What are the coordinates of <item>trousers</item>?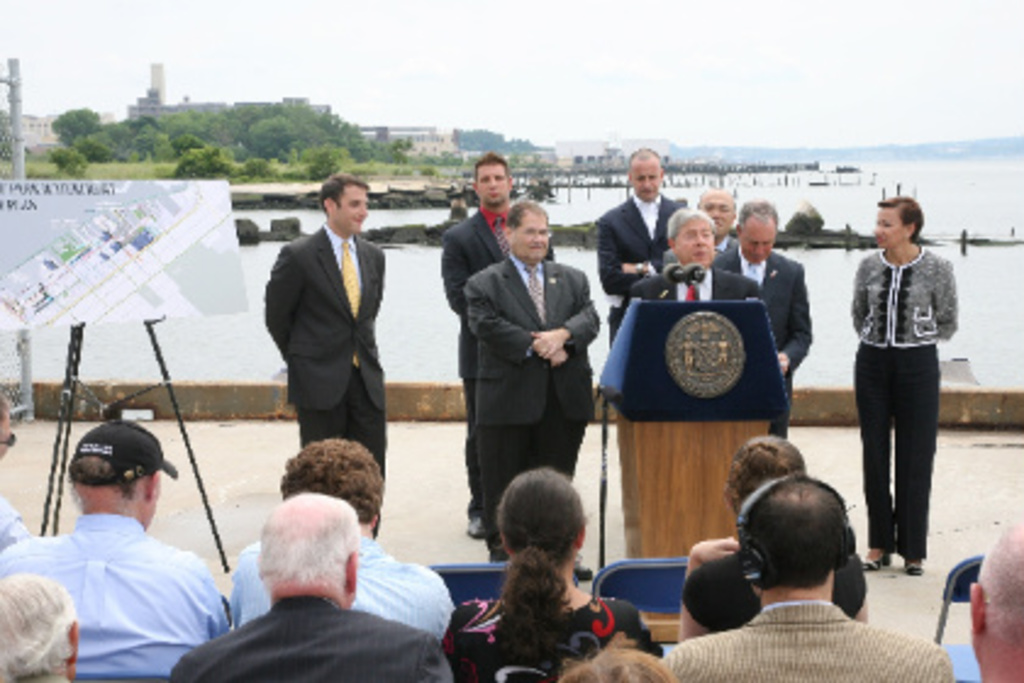
bbox=(466, 366, 475, 522).
